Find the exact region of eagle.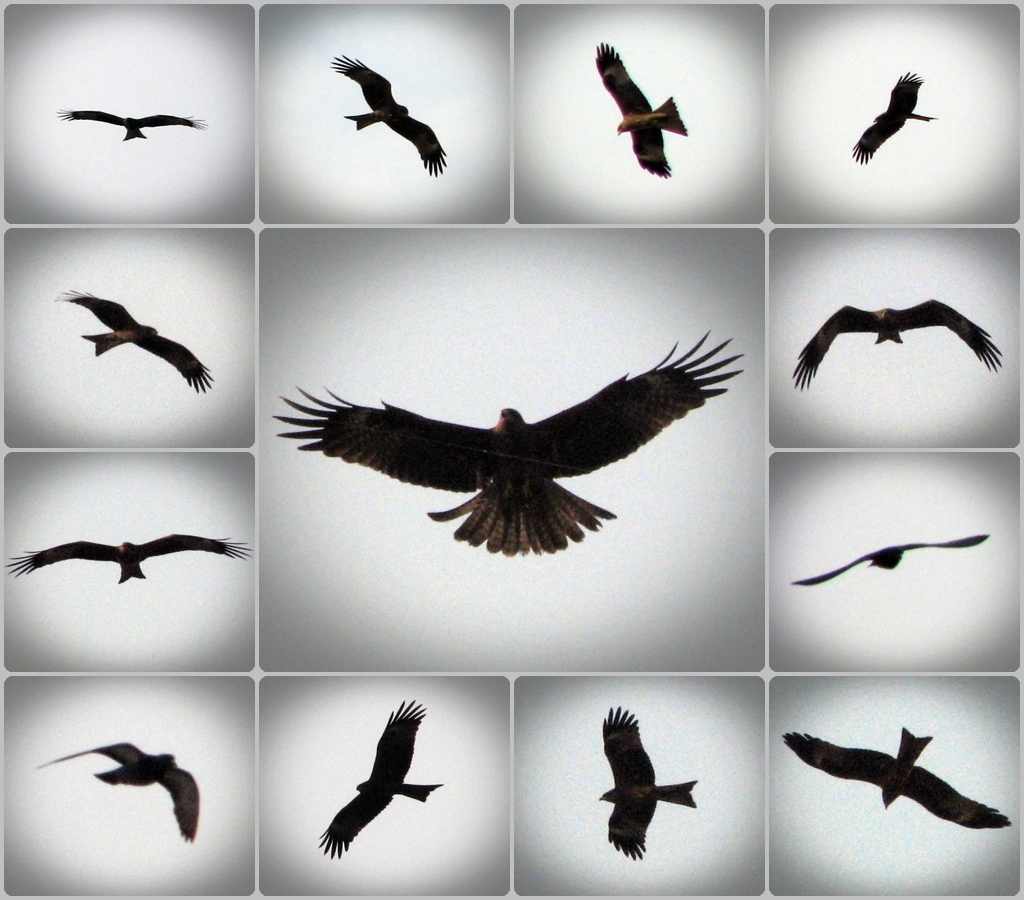
Exact region: 57, 289, 217, 400.
